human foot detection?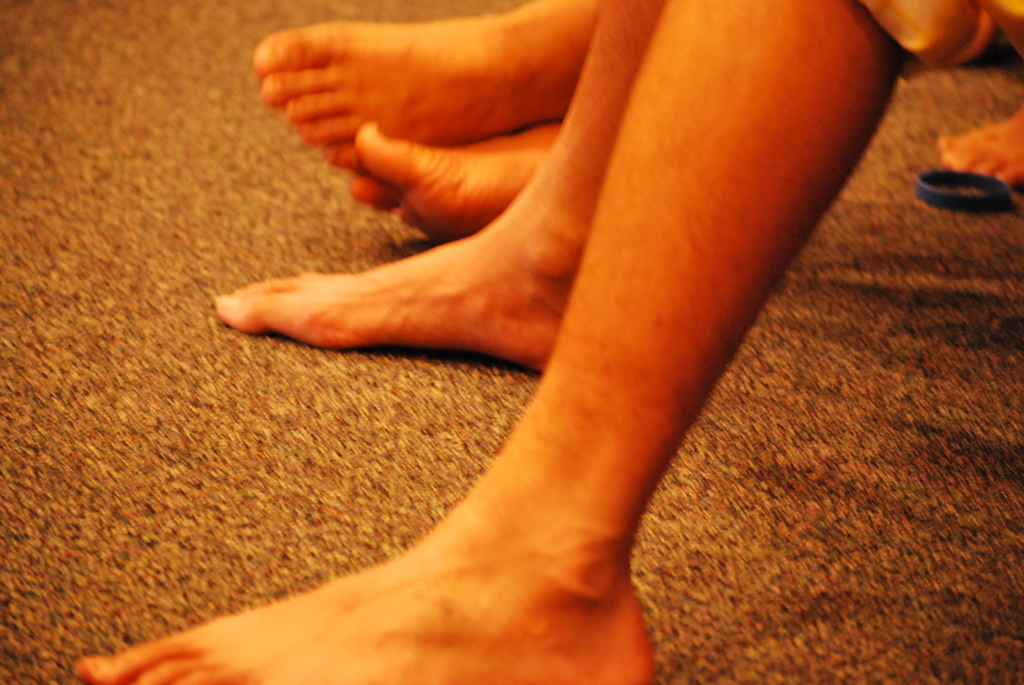
(62, 461, 669, 684)
